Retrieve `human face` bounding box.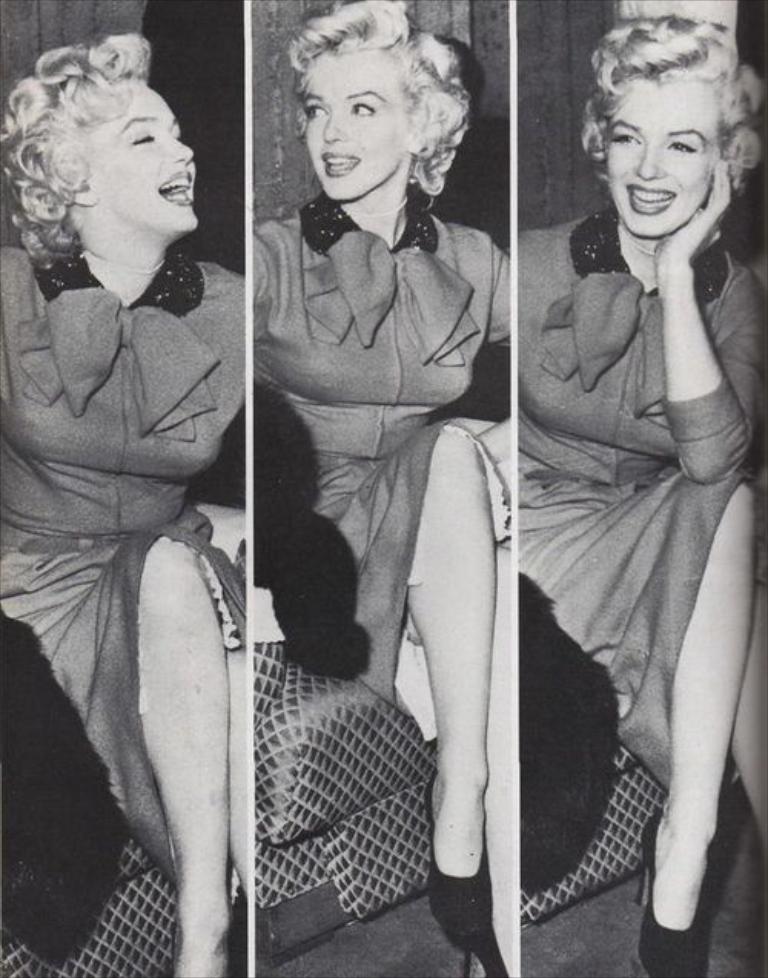
Bounding box: 81,66,200,244.
